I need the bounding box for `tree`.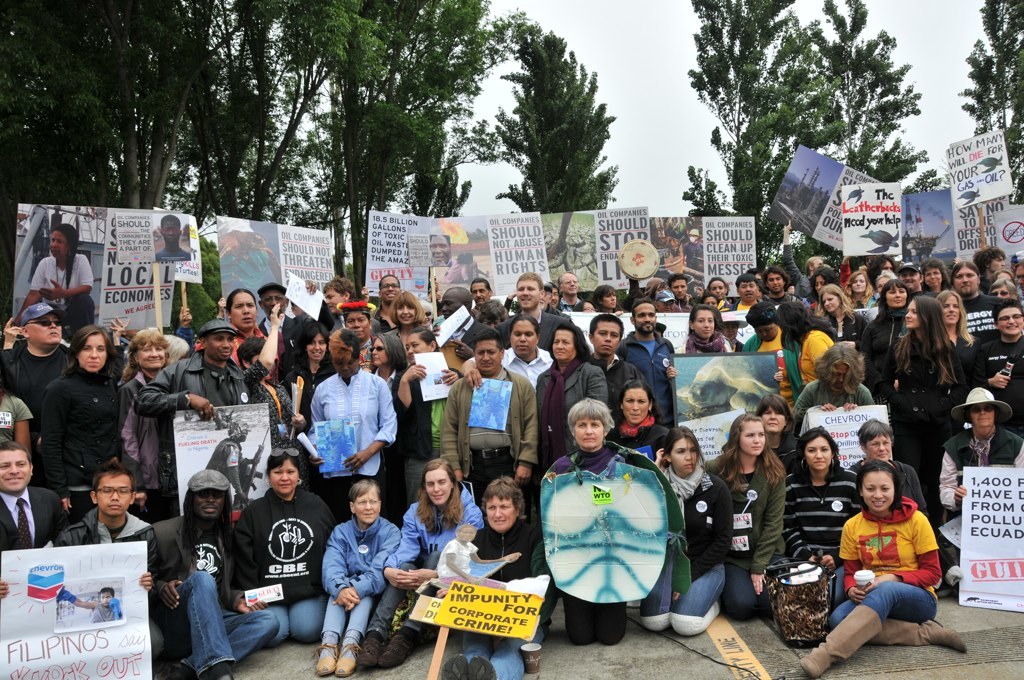
Here it is: x1=951 y1=0 x2=1023 y2=206.
